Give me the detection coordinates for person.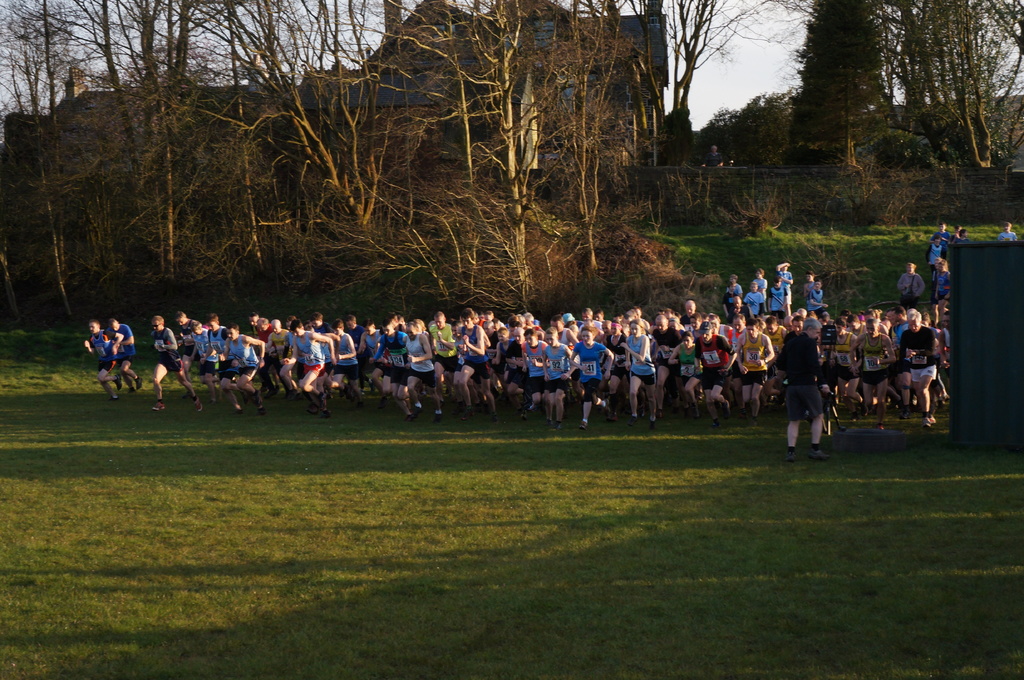
BBox(936, 260, 953, 306).
